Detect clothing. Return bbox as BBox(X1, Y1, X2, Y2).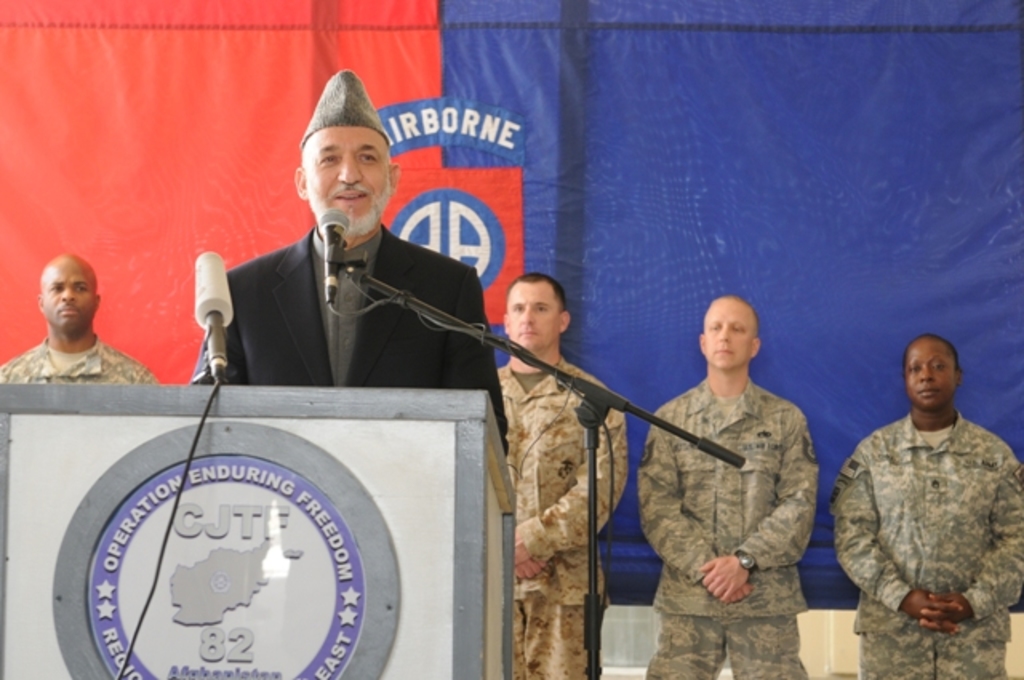
BBox(838, 416, 1022, 678).
